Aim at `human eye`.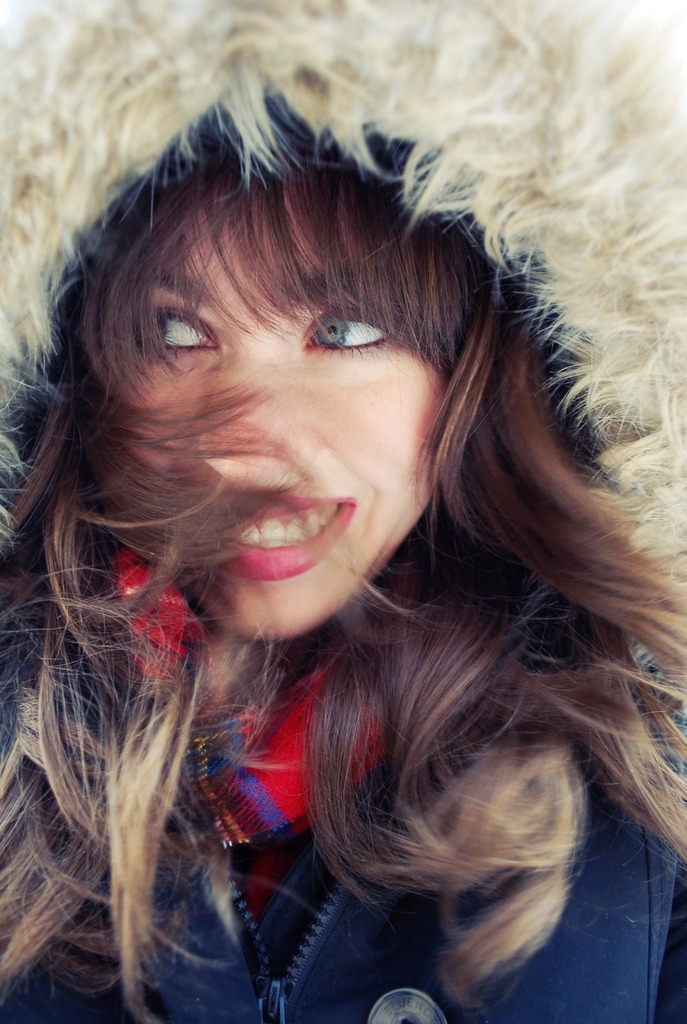
Aimed at [154,296,224,357].
